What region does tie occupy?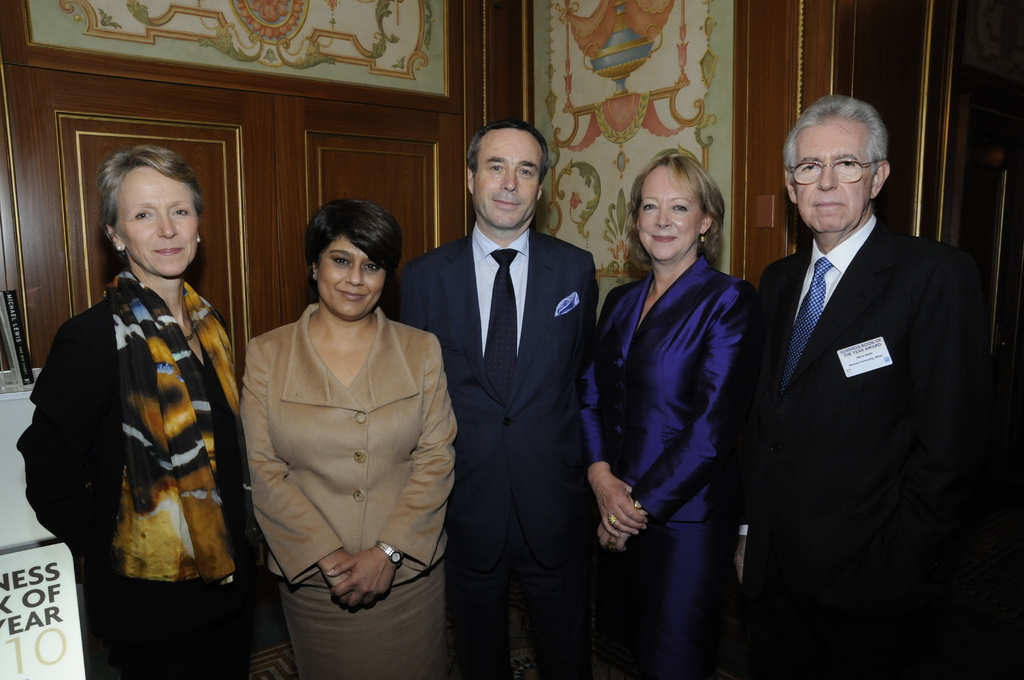
bbox=(479, 245, 522, 399).
